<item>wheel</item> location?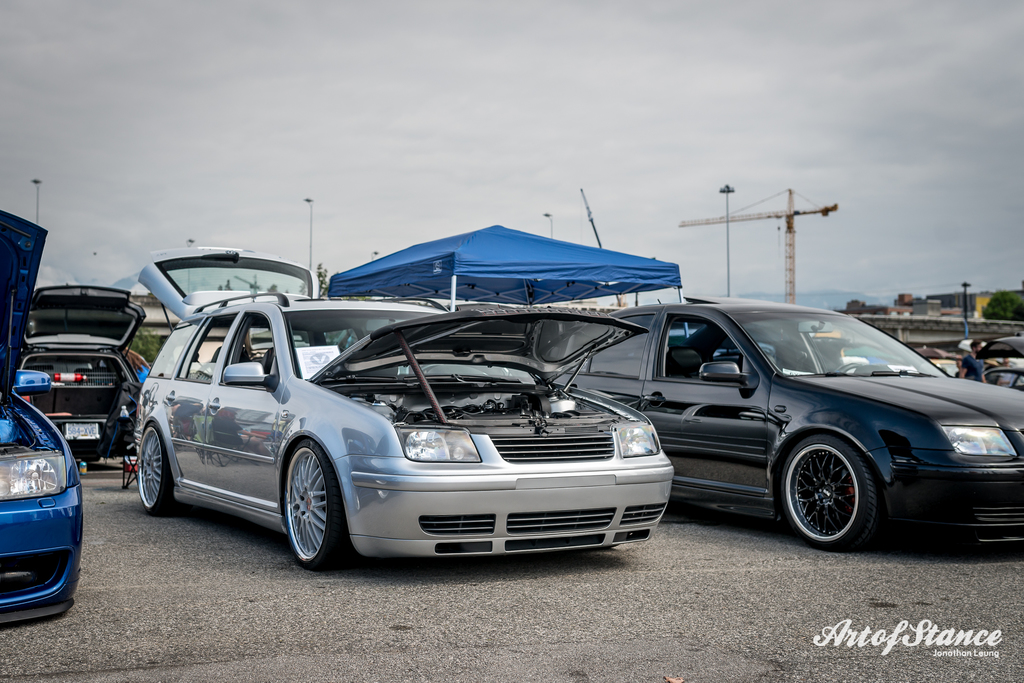
locate(138, 419, 180, 516)
